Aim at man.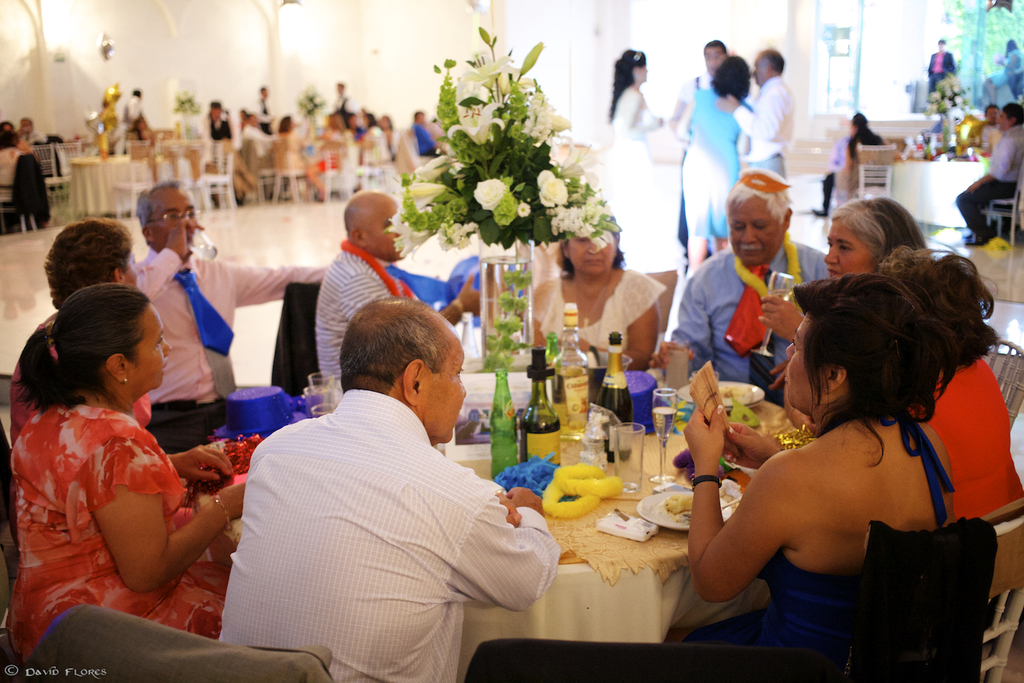
Aimed at l=954, t=102, r=1023, b=245.
